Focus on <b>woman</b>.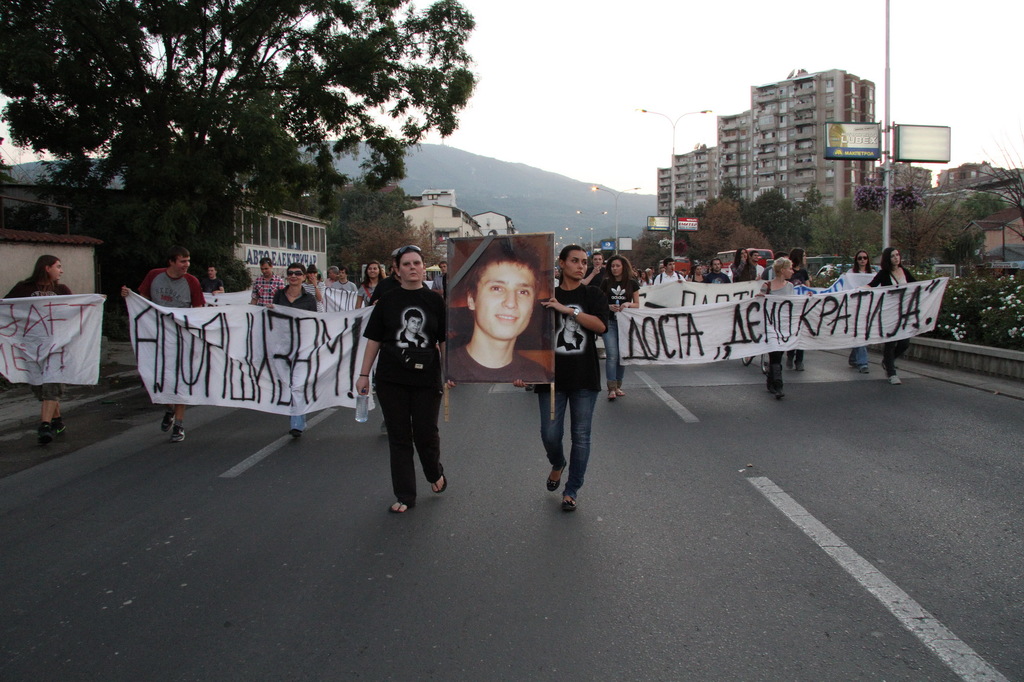
Focused at box=[787, 248, 814, 374].
